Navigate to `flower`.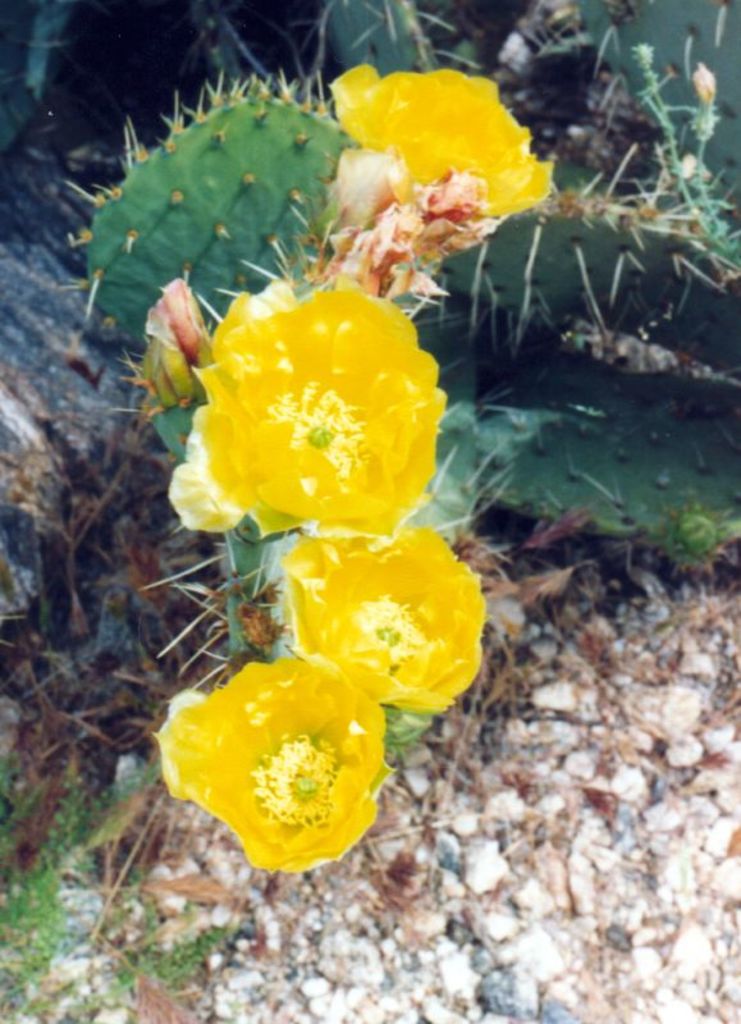
Navigation target: locate(321, 68, 549, 220).
